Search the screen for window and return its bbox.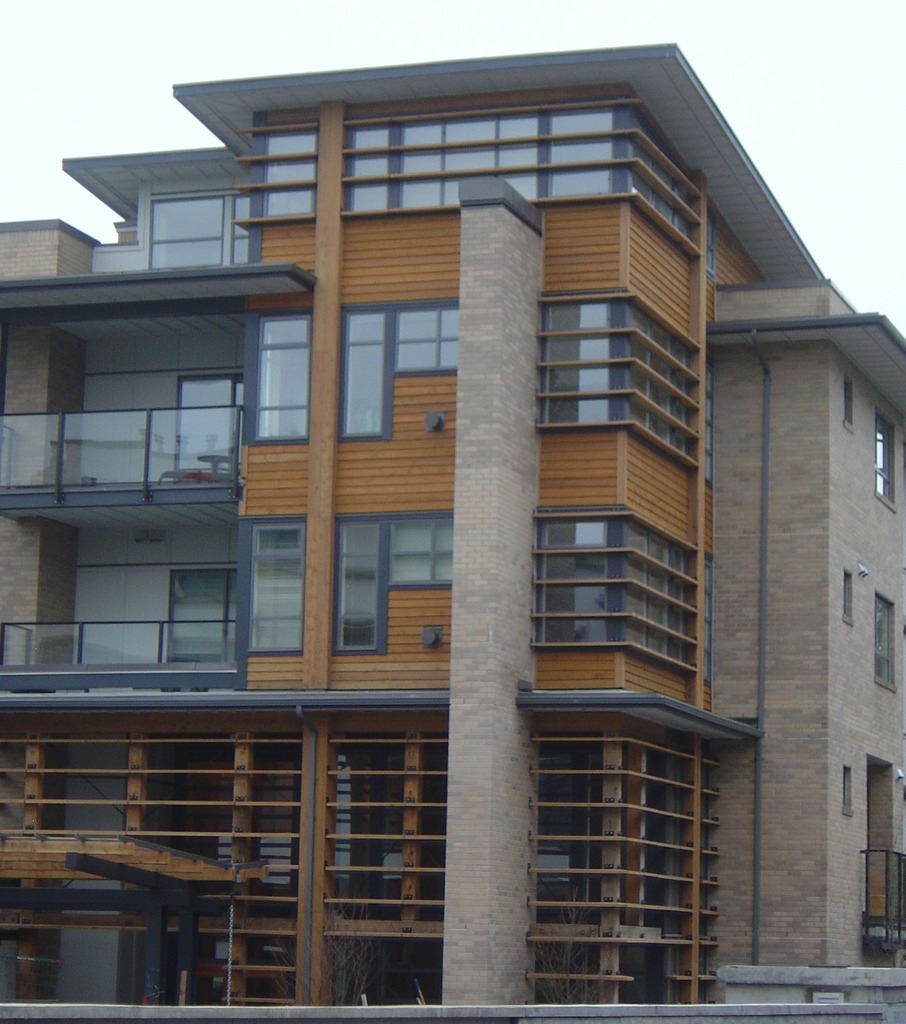
Found: <box>254,307,310,438</box>.
